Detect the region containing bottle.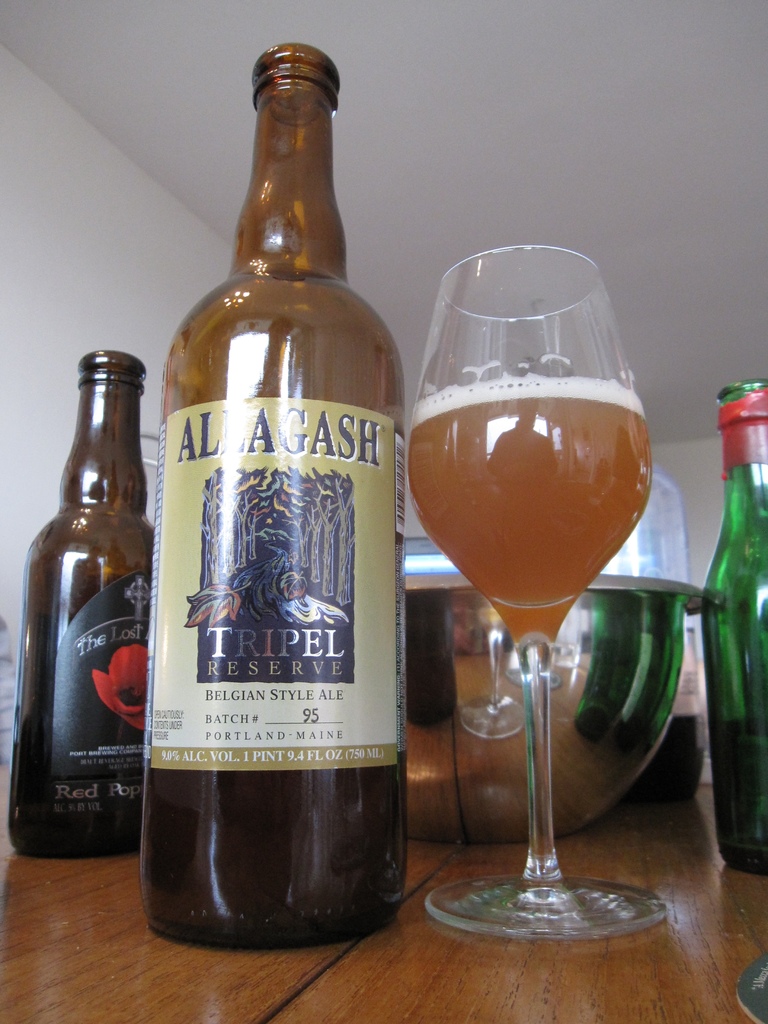
crop(6, 353, 161, 860).
